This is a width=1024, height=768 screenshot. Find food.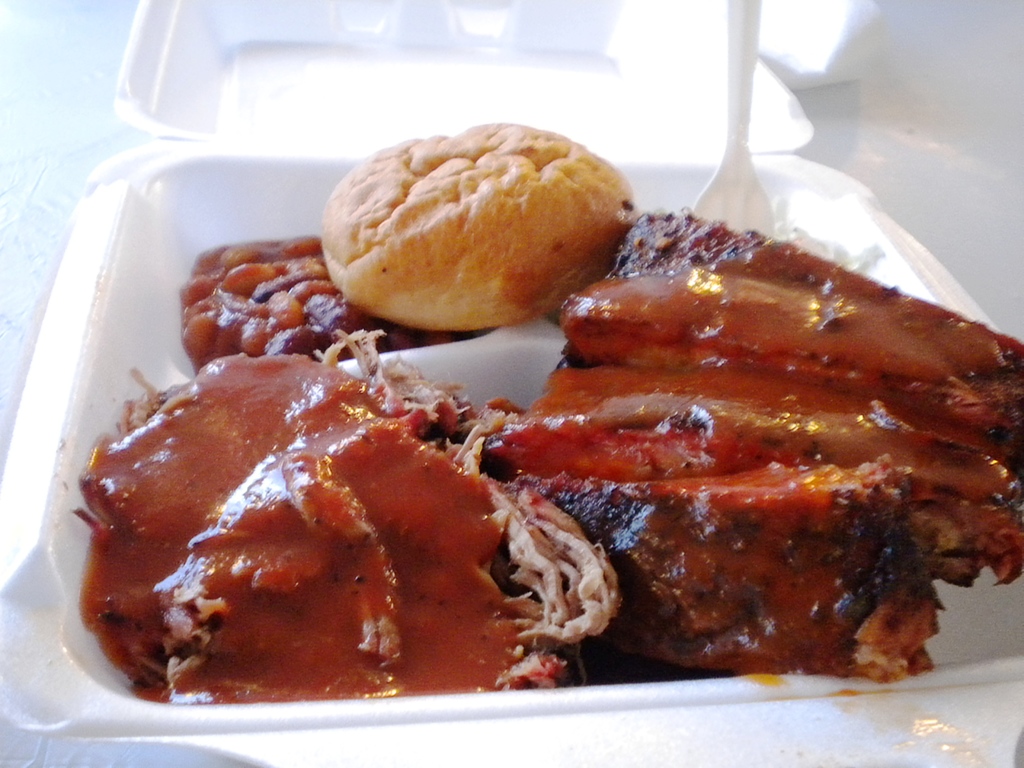
Bounding box: locate(390, 220, 1005, 703).
